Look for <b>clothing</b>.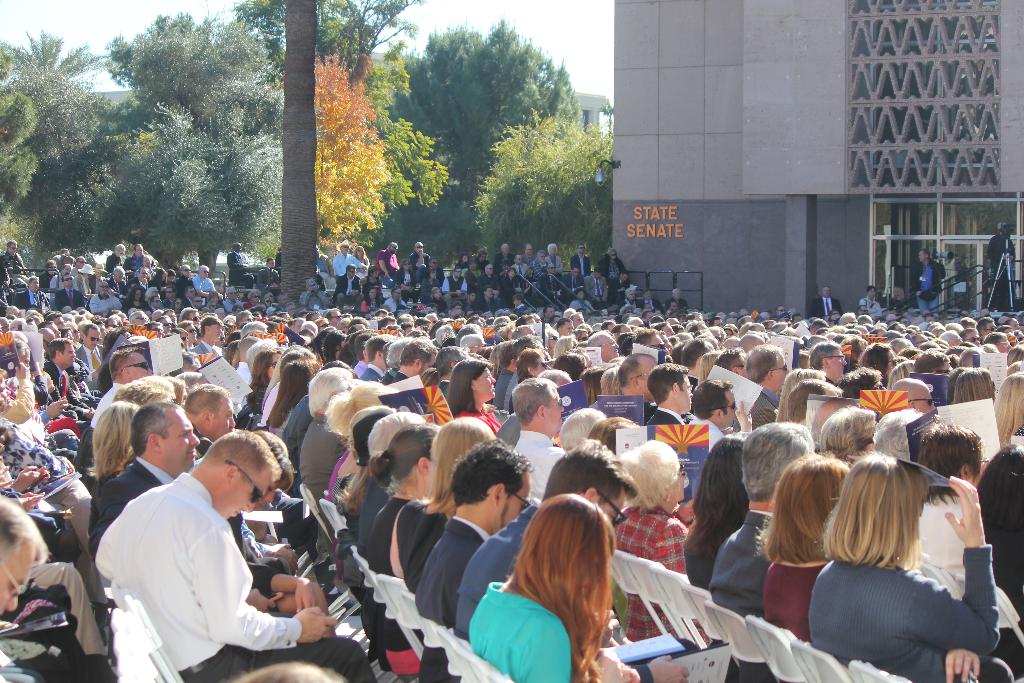
Found: Rect(755, 559, 829, 641).
